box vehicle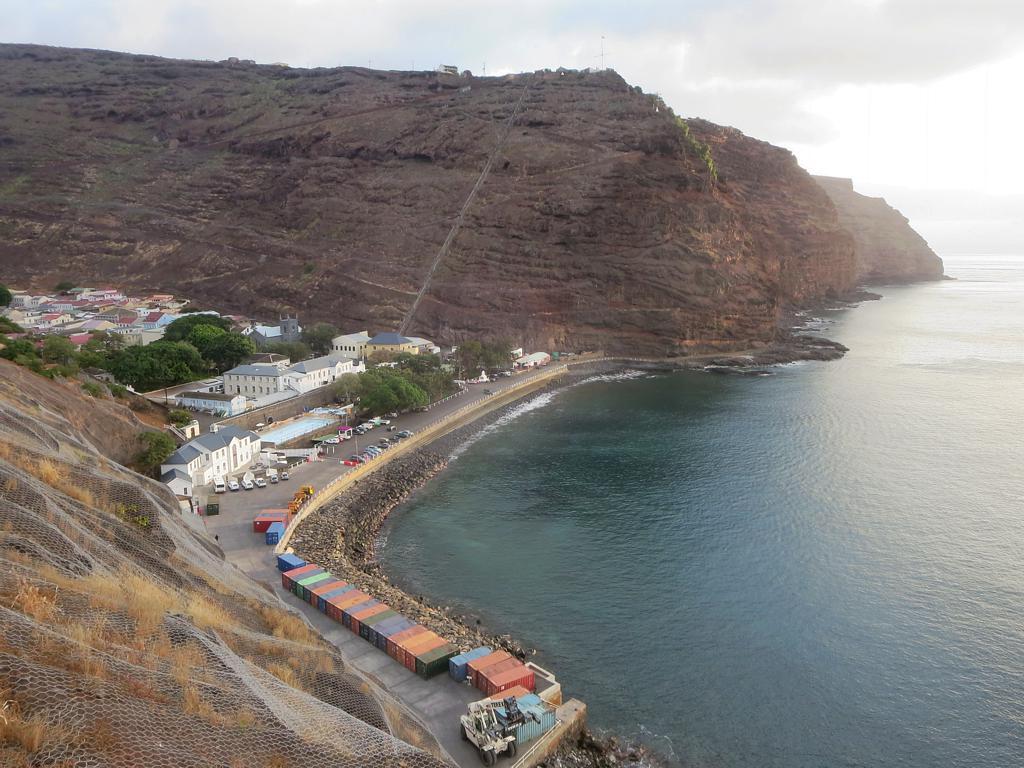
[x1=229, y1=478, x2=238, y2=491]
